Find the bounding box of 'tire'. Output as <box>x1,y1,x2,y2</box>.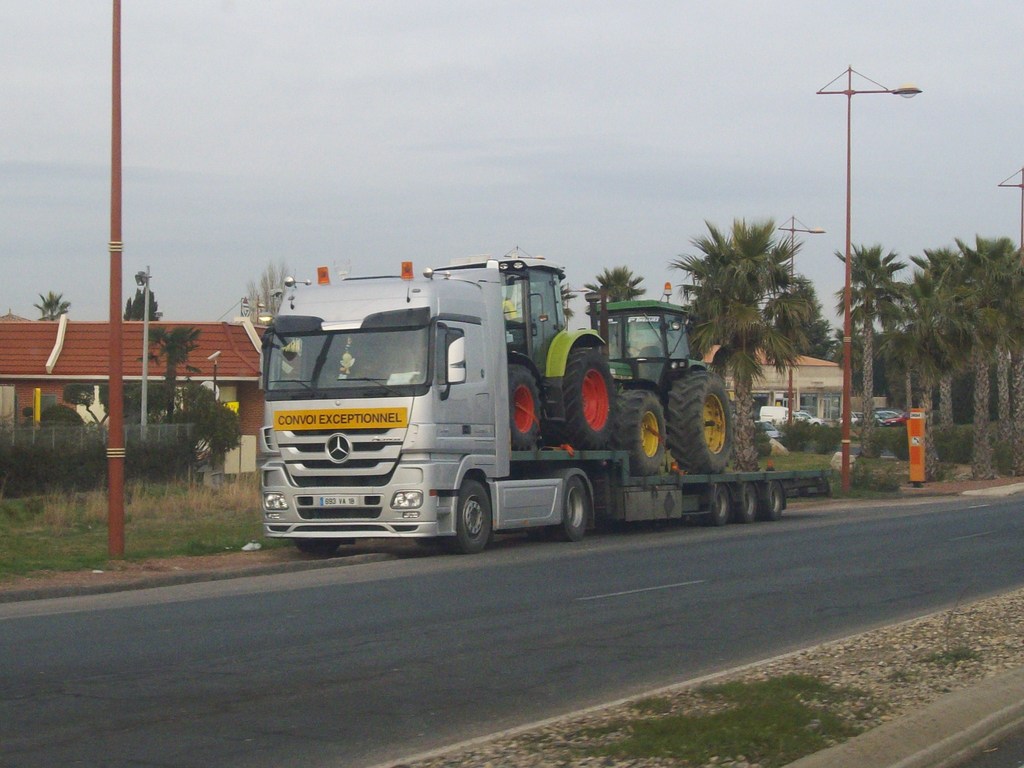
<box>705,483,730,524</box>.
